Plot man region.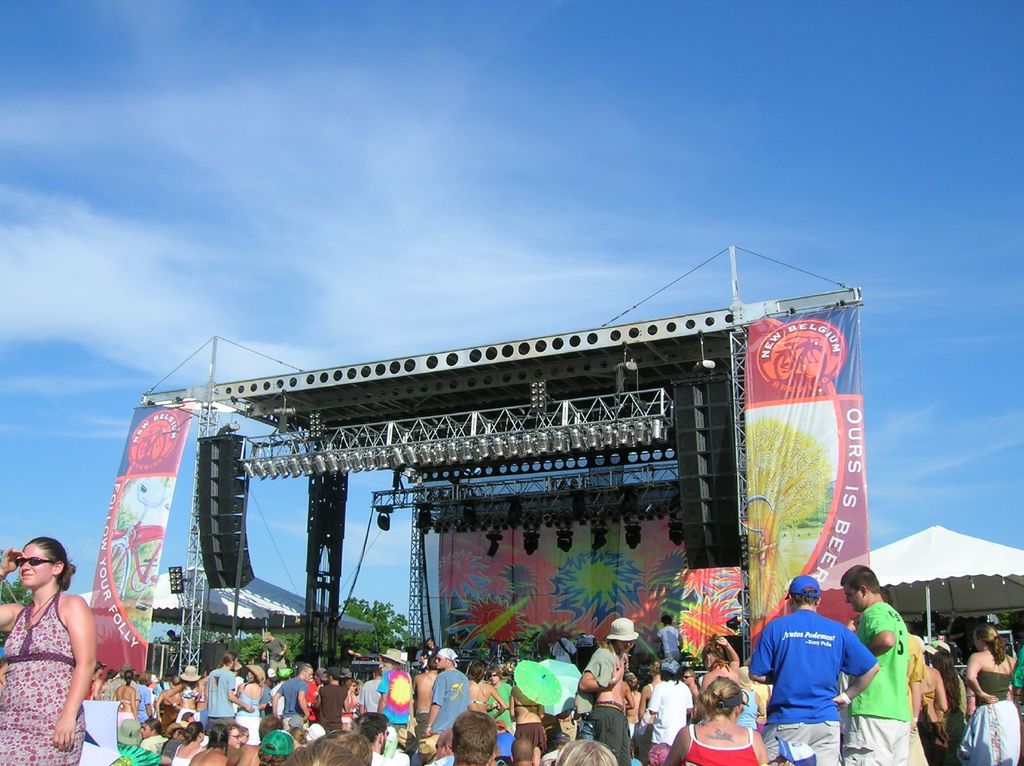
Plotted at rect(444, 712, 497, 765).
